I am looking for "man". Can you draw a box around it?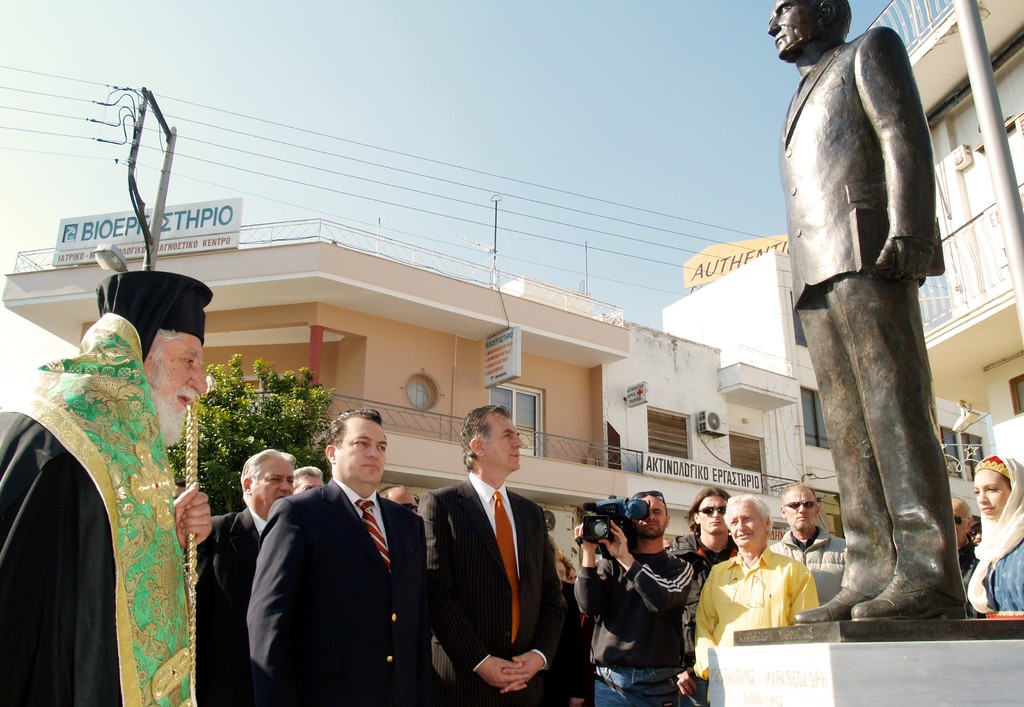
Sure, the bounding box is Rect(237, 410, 439, 706).
